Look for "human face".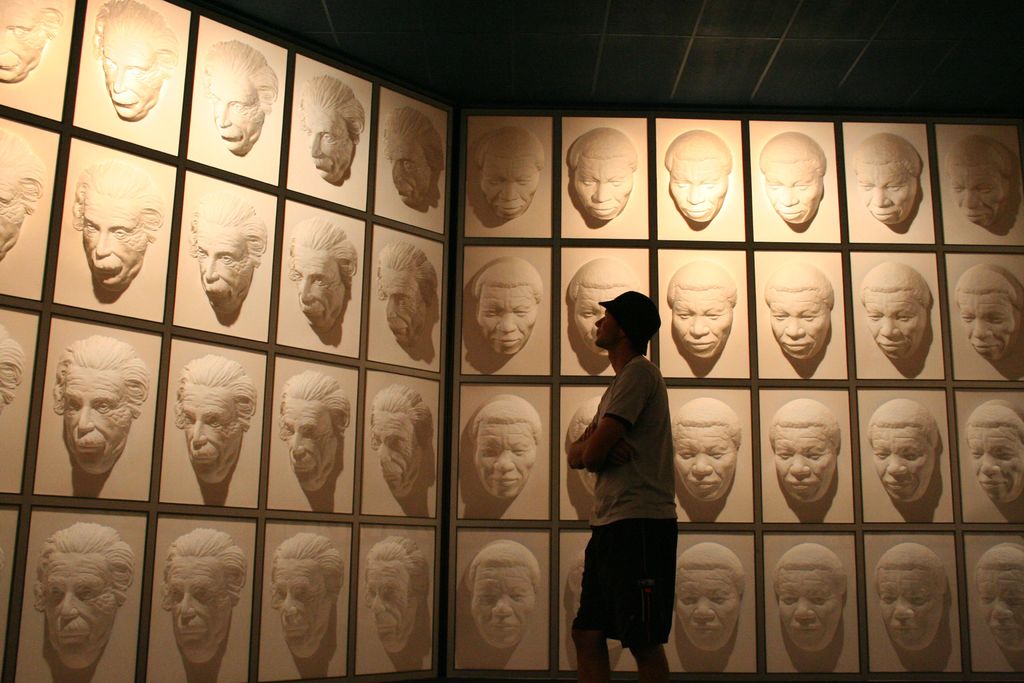
Found: pyautogui.locateOnScreen(483, 156, 538, 217).
